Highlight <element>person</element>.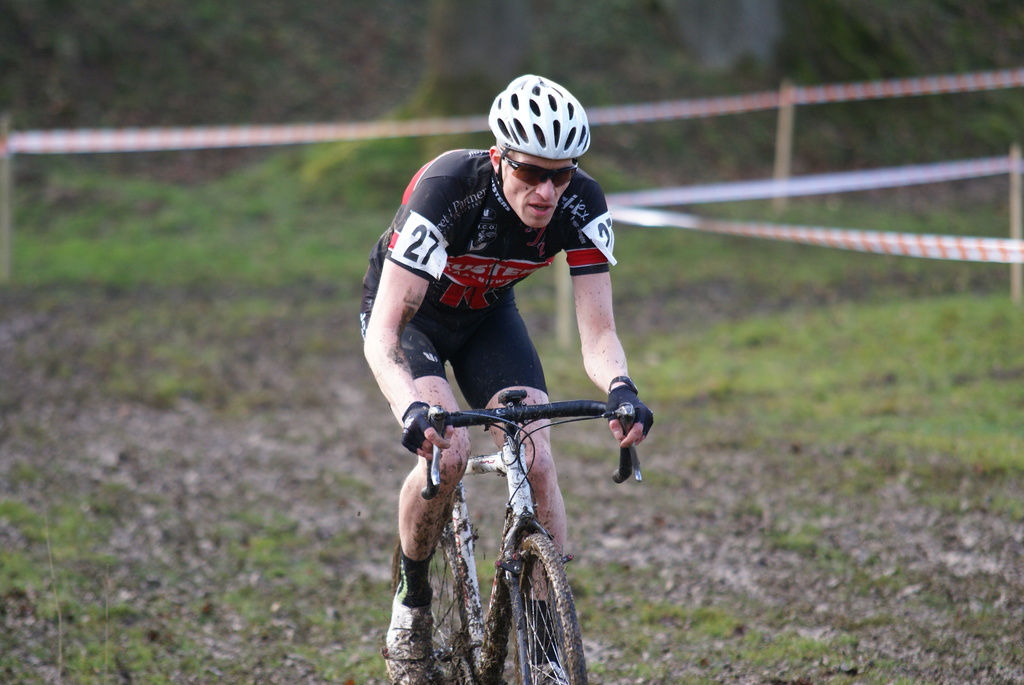
Highlighted region: locate(369, 96, 630, 599).
